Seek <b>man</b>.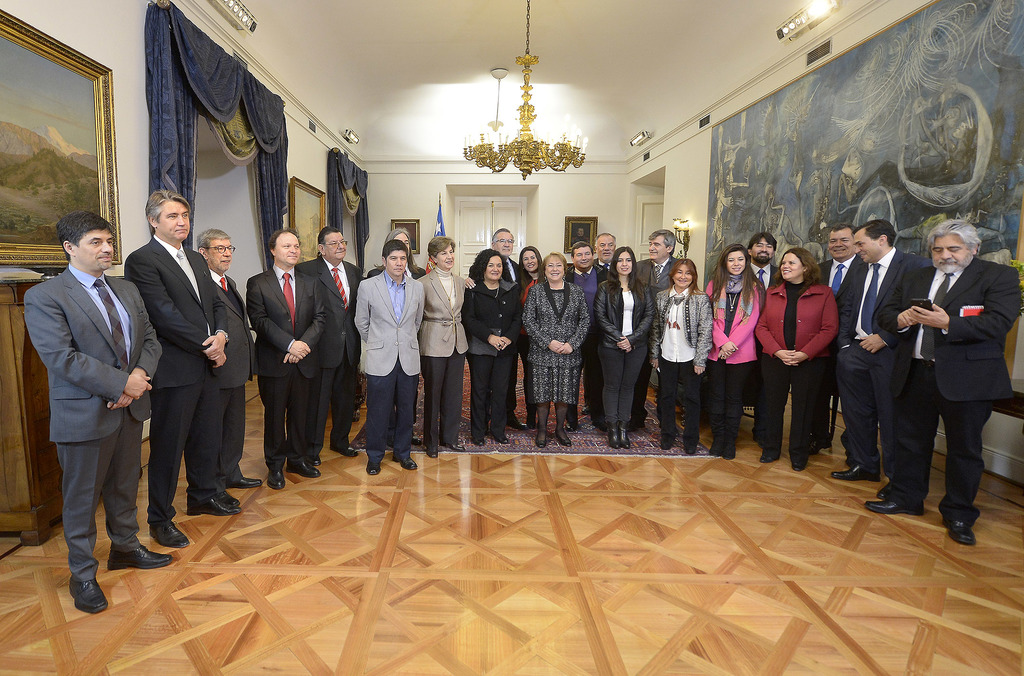
<box>304,227,367,458</box>.
